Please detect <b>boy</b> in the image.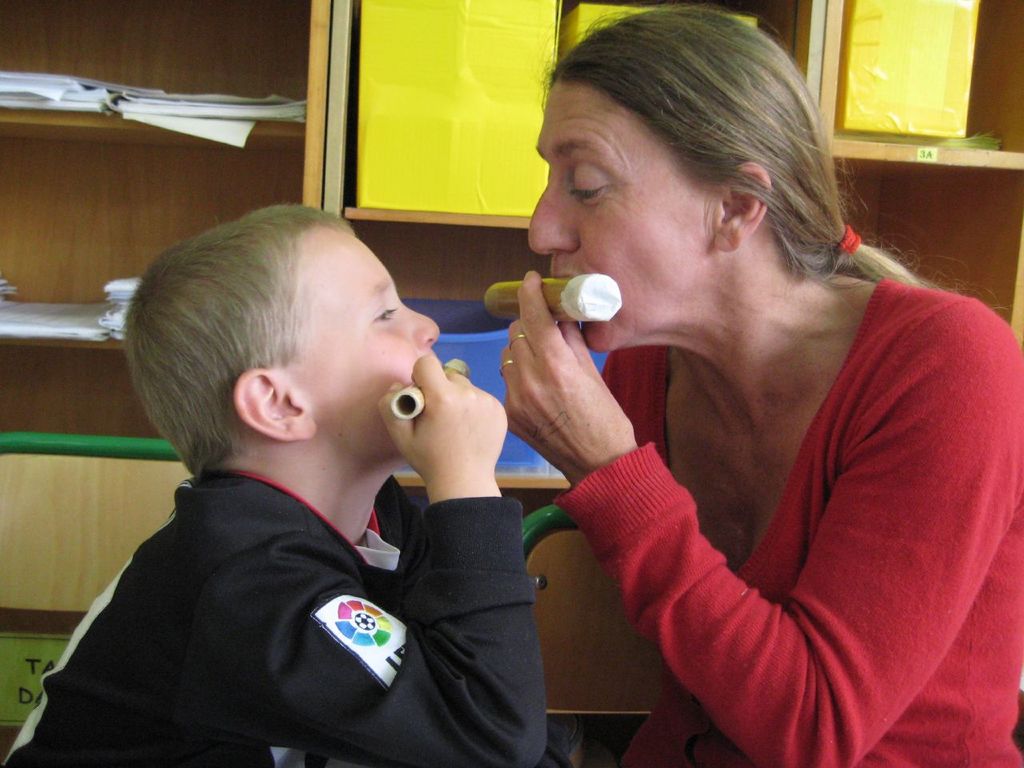
select_region(50, 183, 581, 757).
